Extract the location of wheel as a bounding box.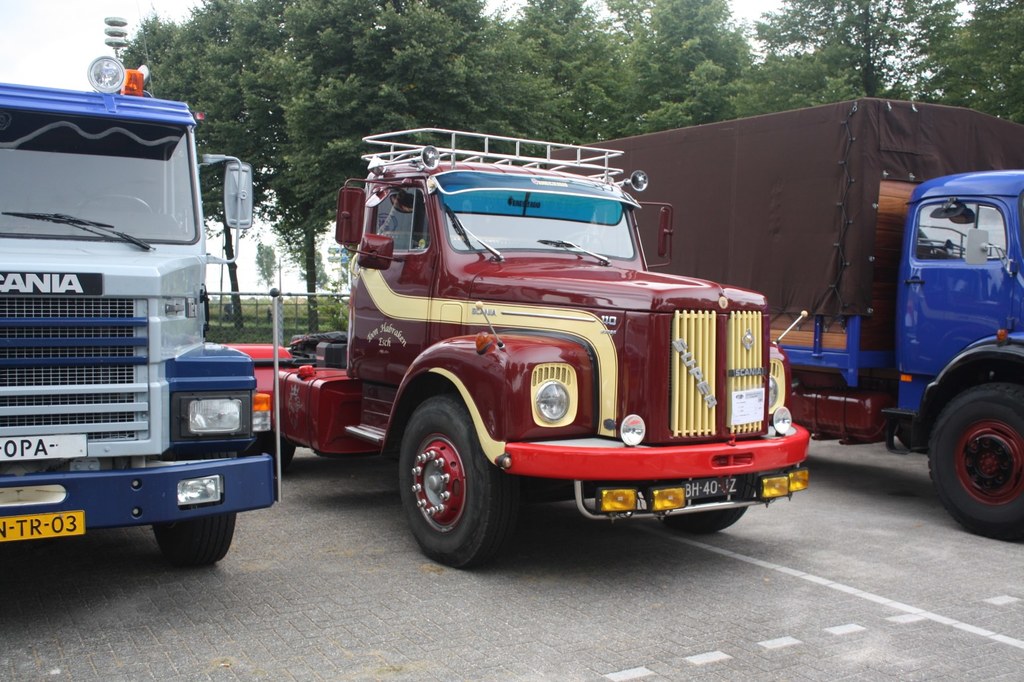
(393,396,525,569).
